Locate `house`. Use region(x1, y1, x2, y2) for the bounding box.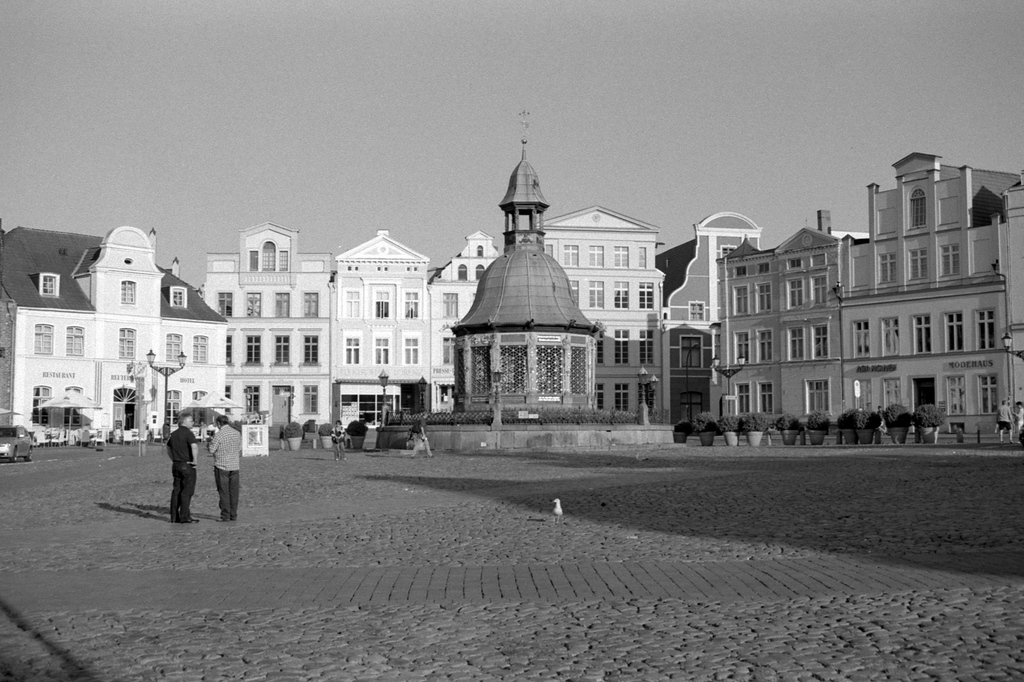
region(545, 201, 671, 427).
